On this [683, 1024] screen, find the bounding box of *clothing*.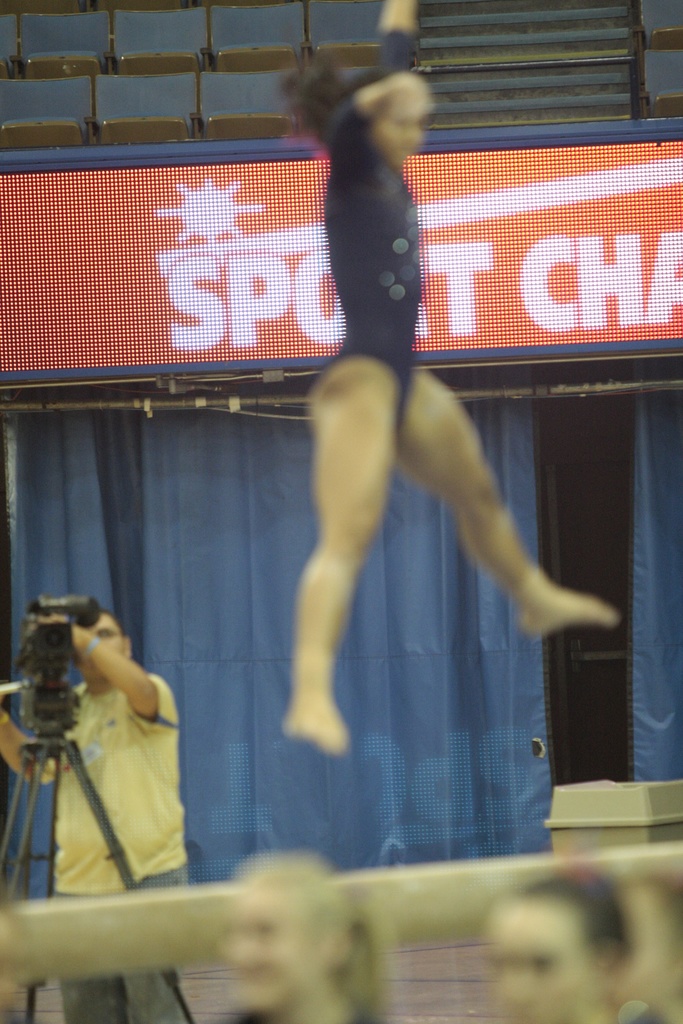
Bounding box: box(0, 673, 208, 1023).
